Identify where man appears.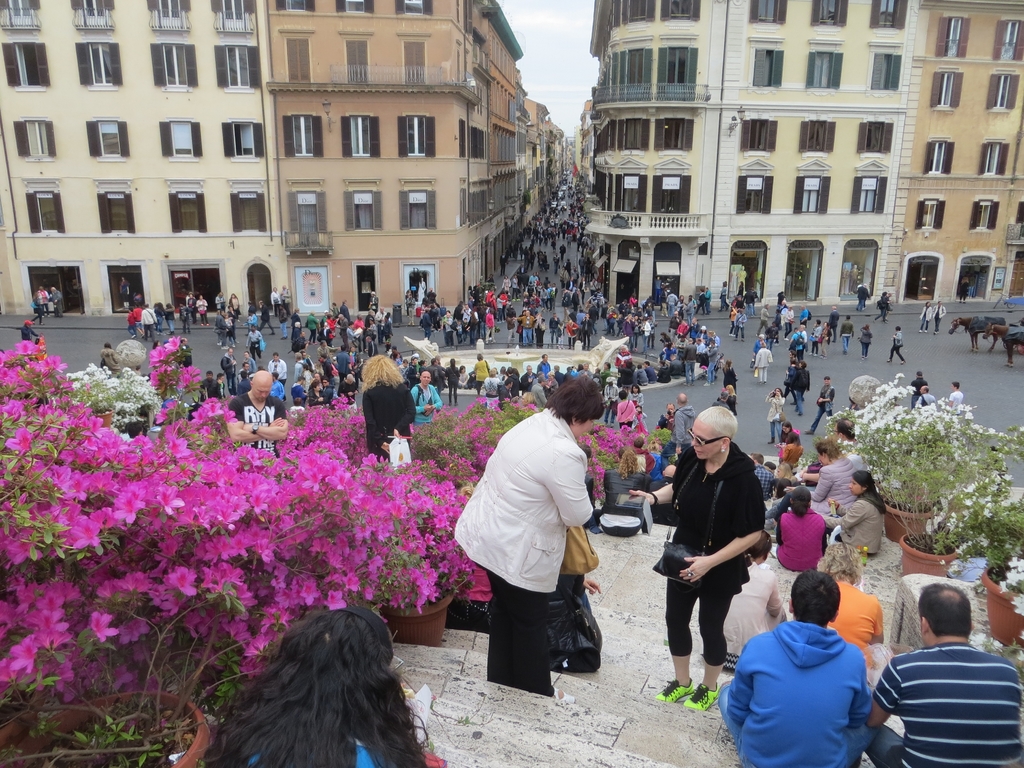
Appears at 411/372/444/426.
